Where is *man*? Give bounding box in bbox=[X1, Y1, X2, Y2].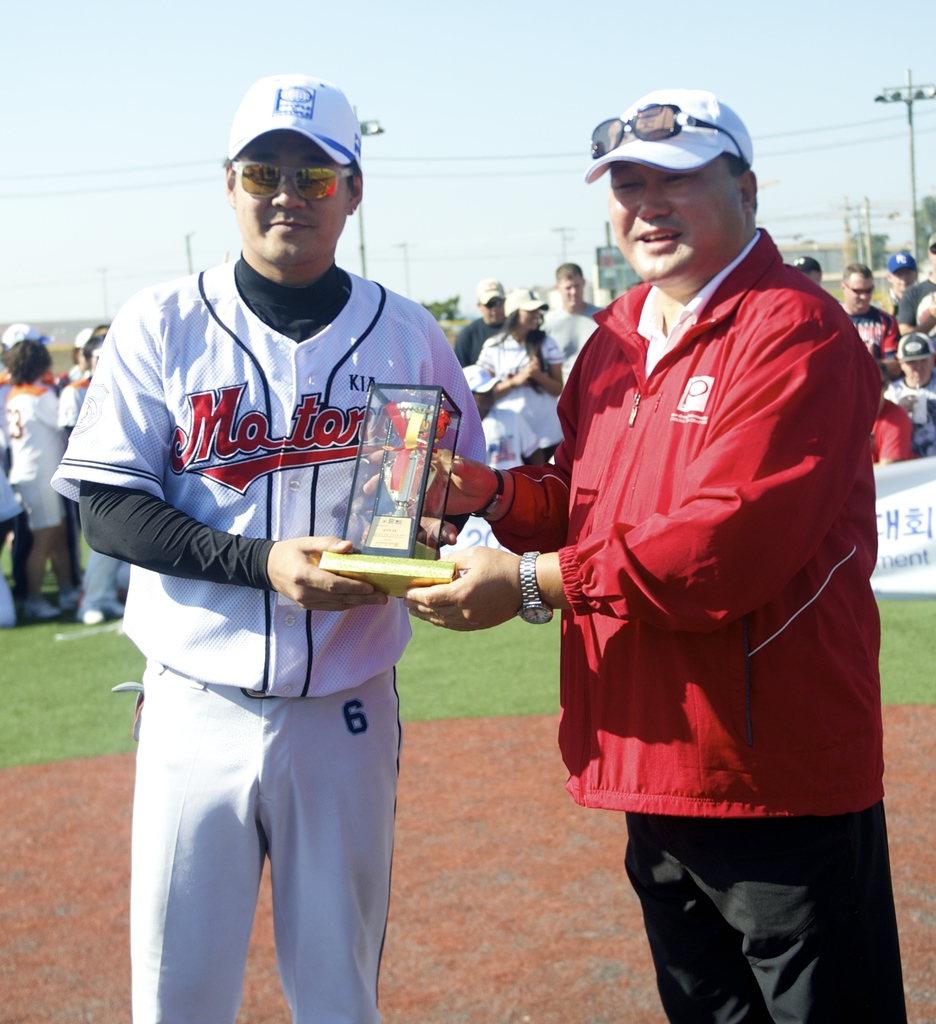
bbox=[360, 87, 908, 1023].
